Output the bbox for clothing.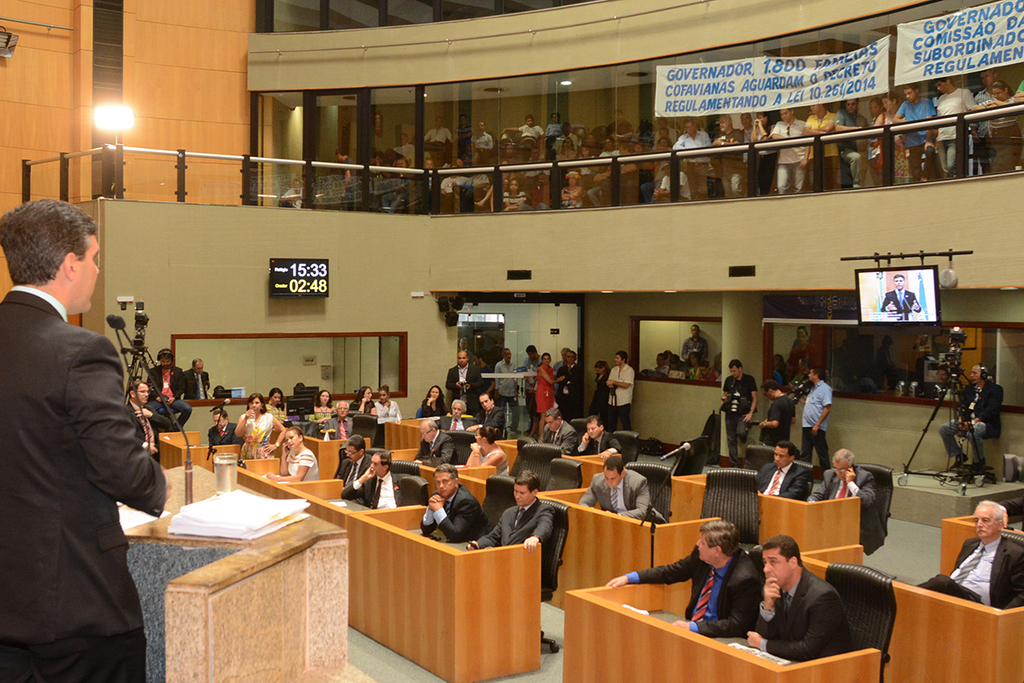
Rect(376, 395, 405, 424).
